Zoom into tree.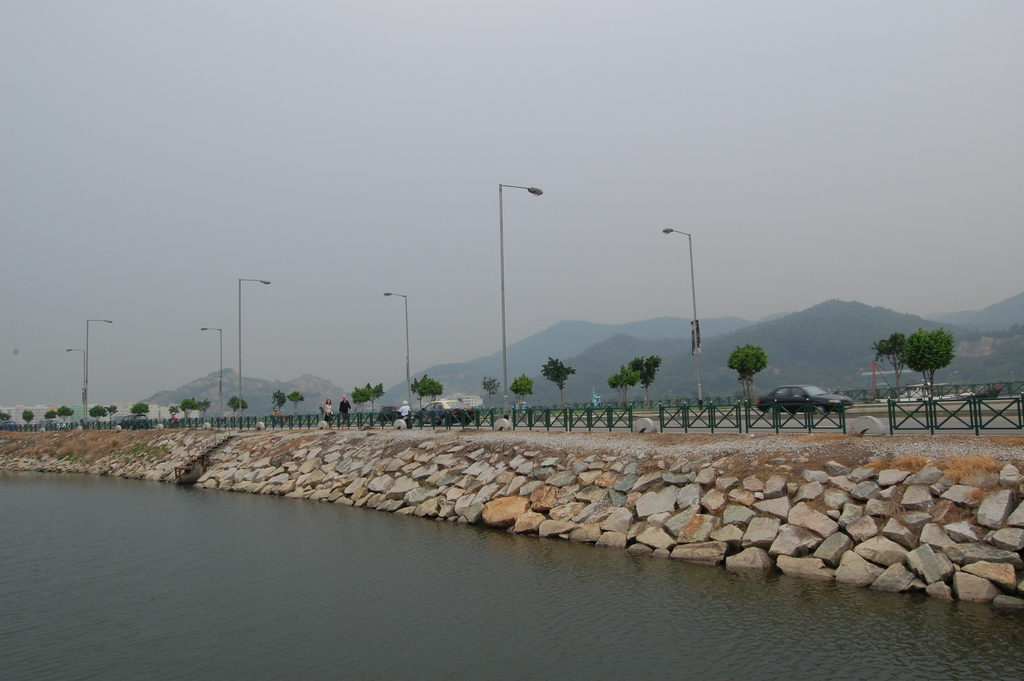
Zoom target: <box>606,361,641,415</box>.
